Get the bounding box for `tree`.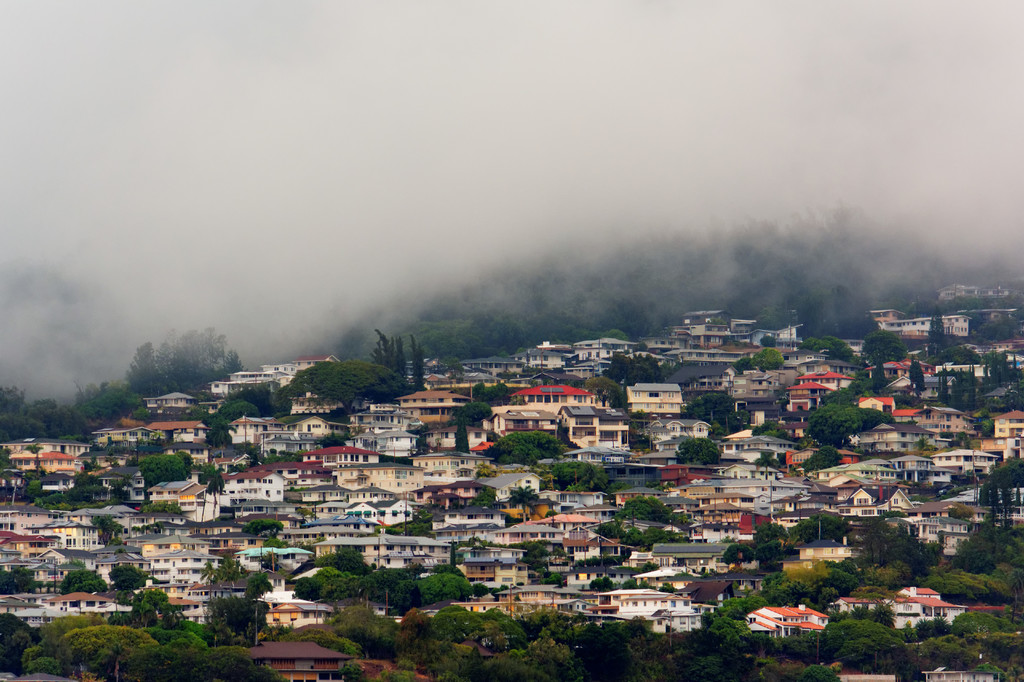
[864,523,891,564].
